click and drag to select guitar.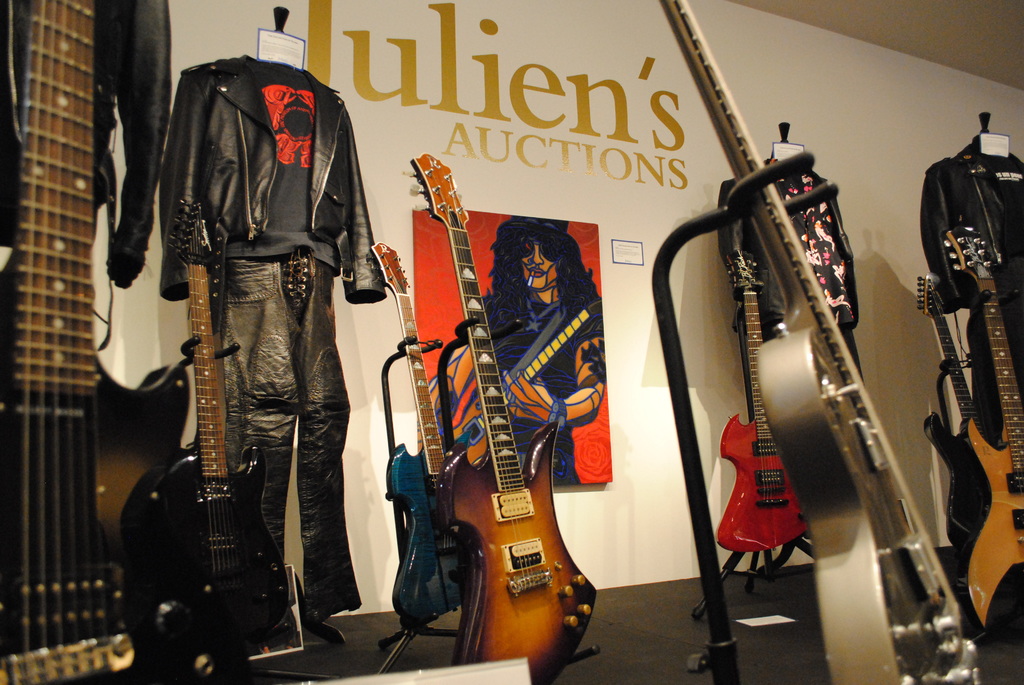
Selection: pyautogui.locateOnScreen(649, 0, 980, 684).
